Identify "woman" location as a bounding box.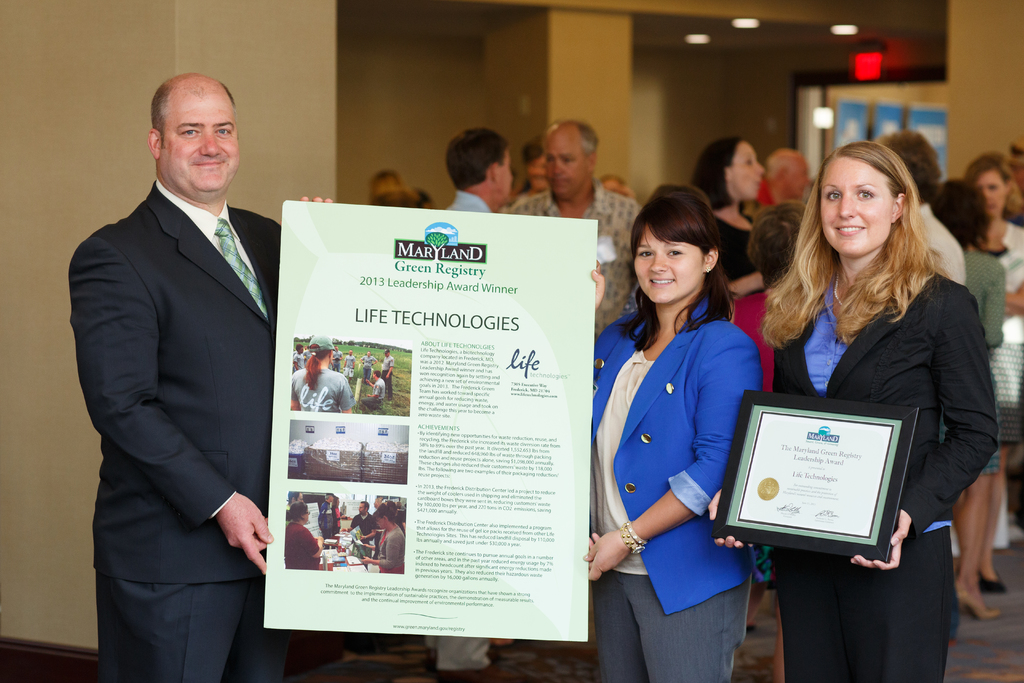
(332, 496, 342, 536).
